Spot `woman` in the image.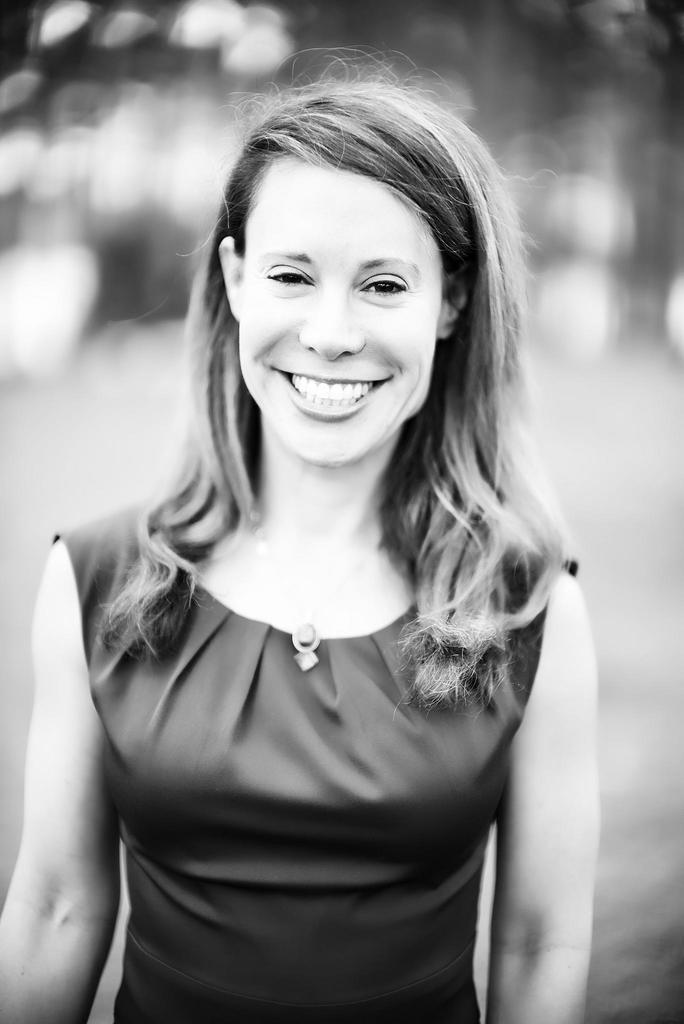
`woman` found at [0,49,683,1023].
